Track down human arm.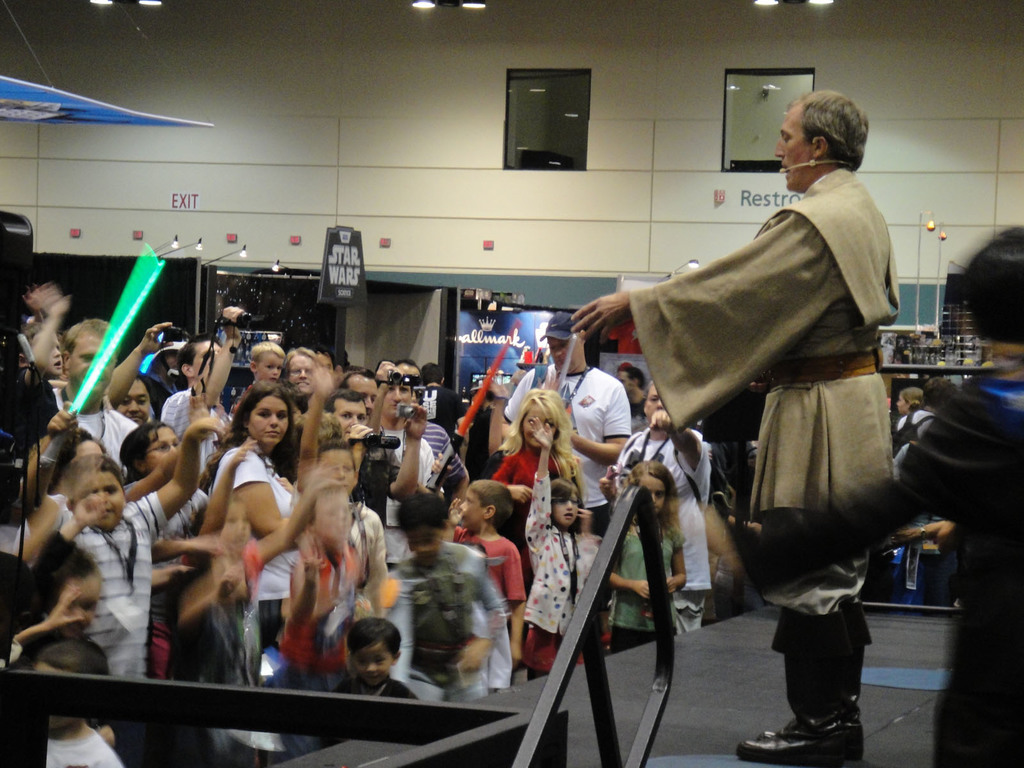
Tracked to x1=724 y1=395 x2=983 y2=566.
